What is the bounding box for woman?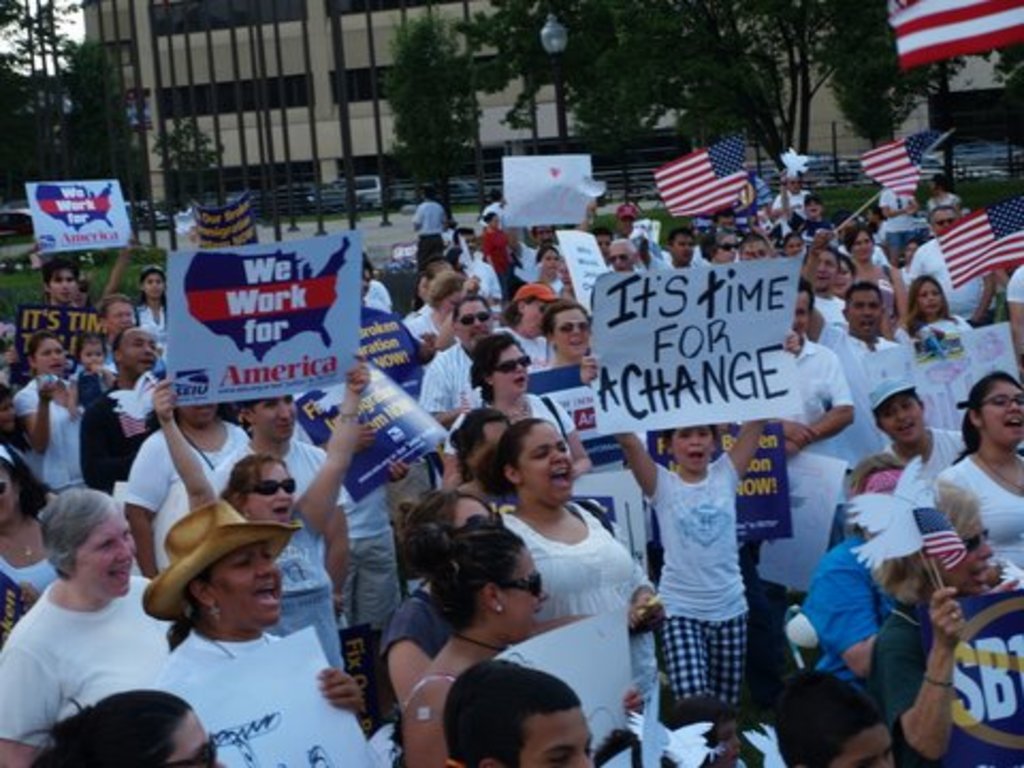
[left=13, top=335, right=100, bottom=469].
